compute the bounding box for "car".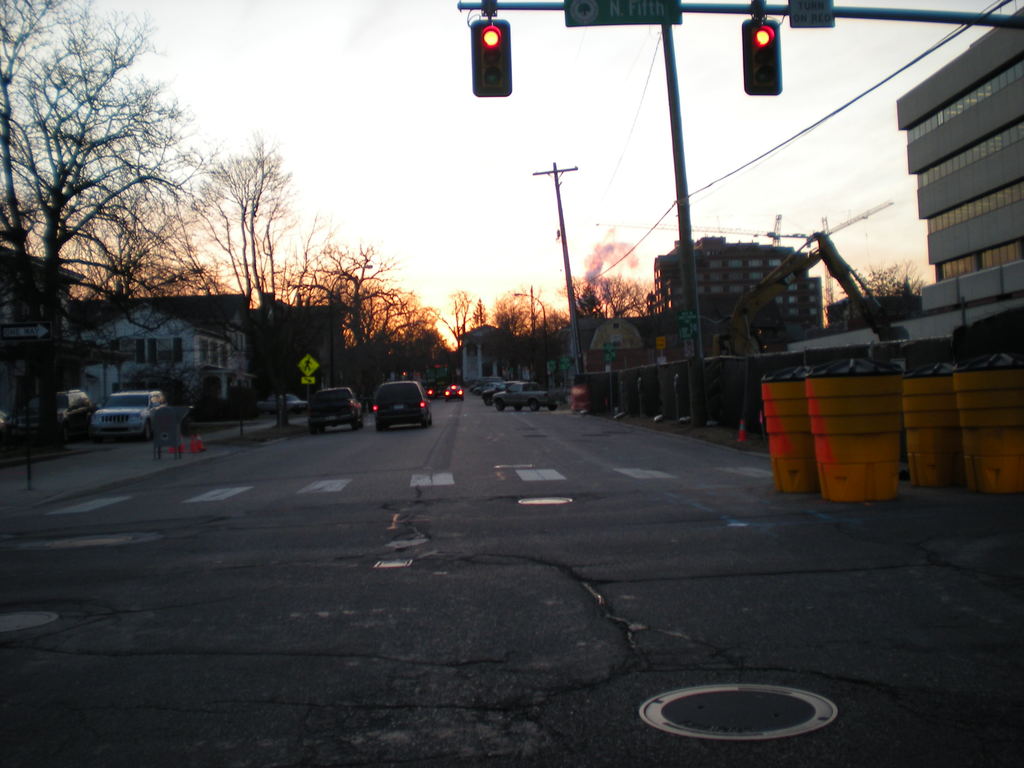
l=492, t=383, r=558, b=410.
